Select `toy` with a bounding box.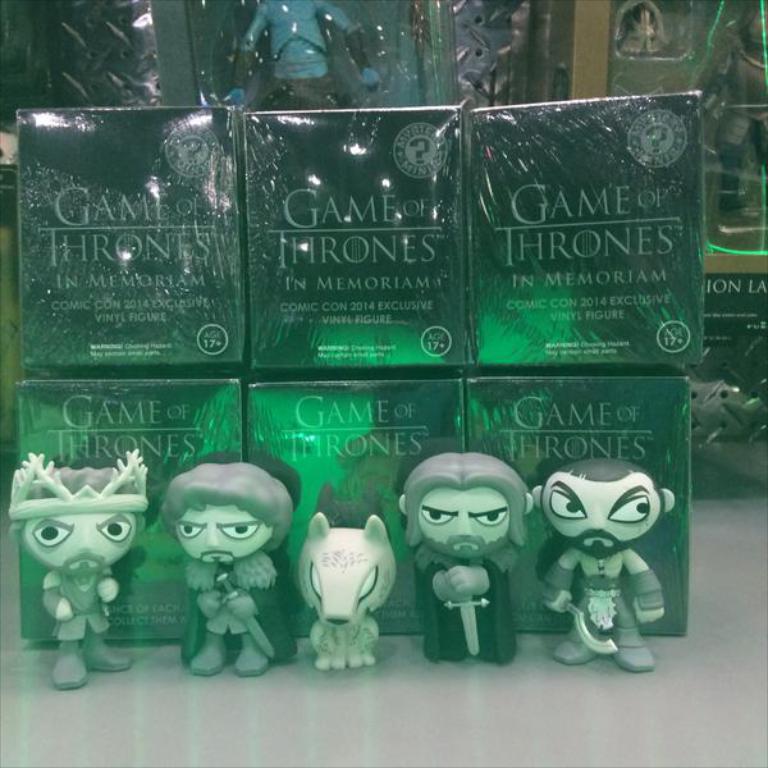
locate(10, 448, 148, 686).
